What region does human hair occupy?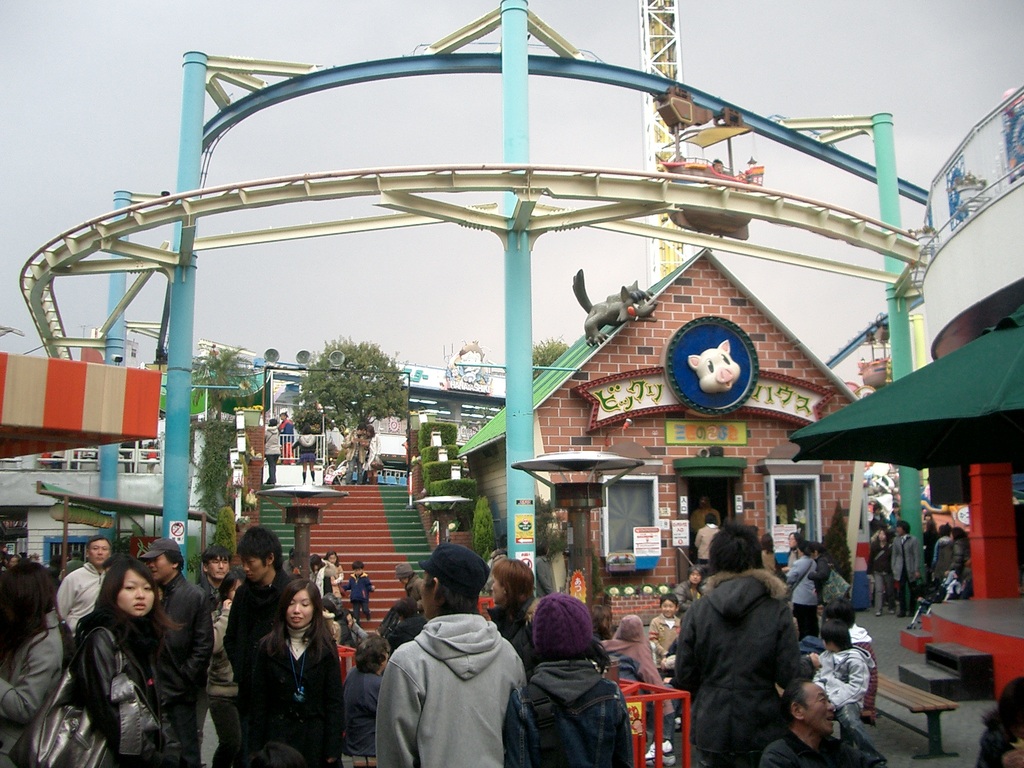
[left=591, top=604, right=614, bottom=639].
